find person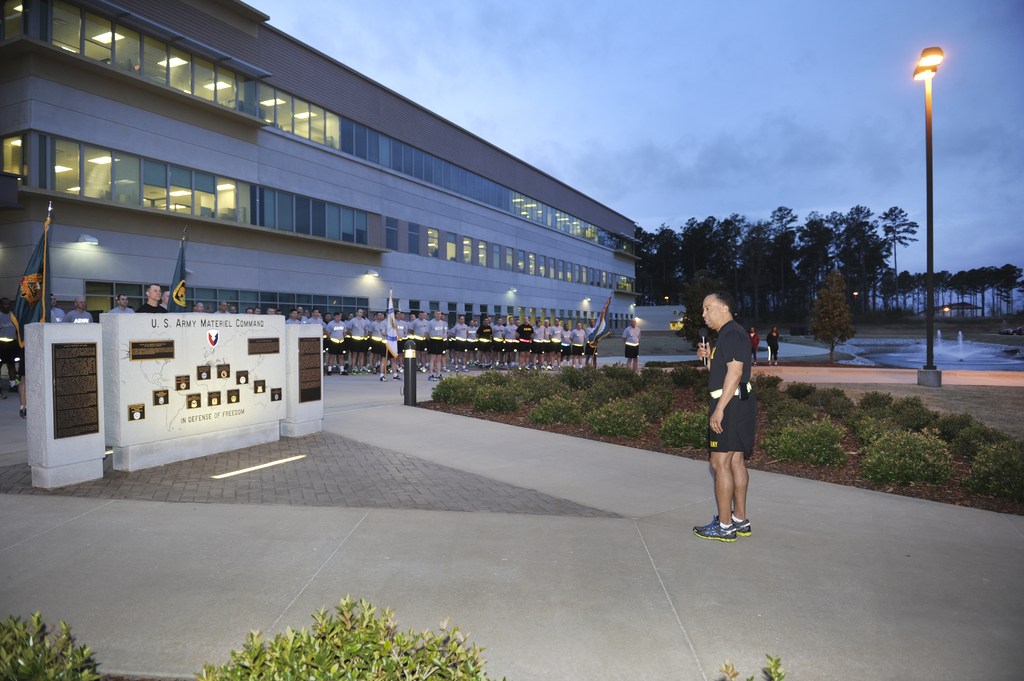
[693, 291, 761, 536]
